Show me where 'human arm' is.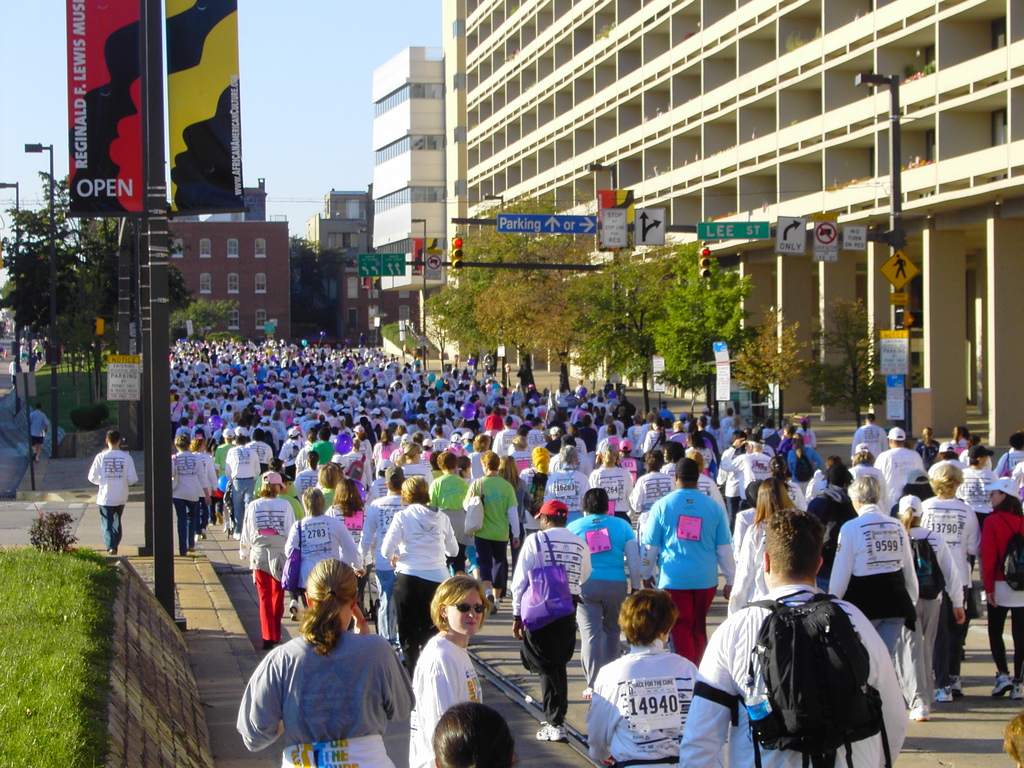
'human arm' is at (422, 650, 451, 733).
